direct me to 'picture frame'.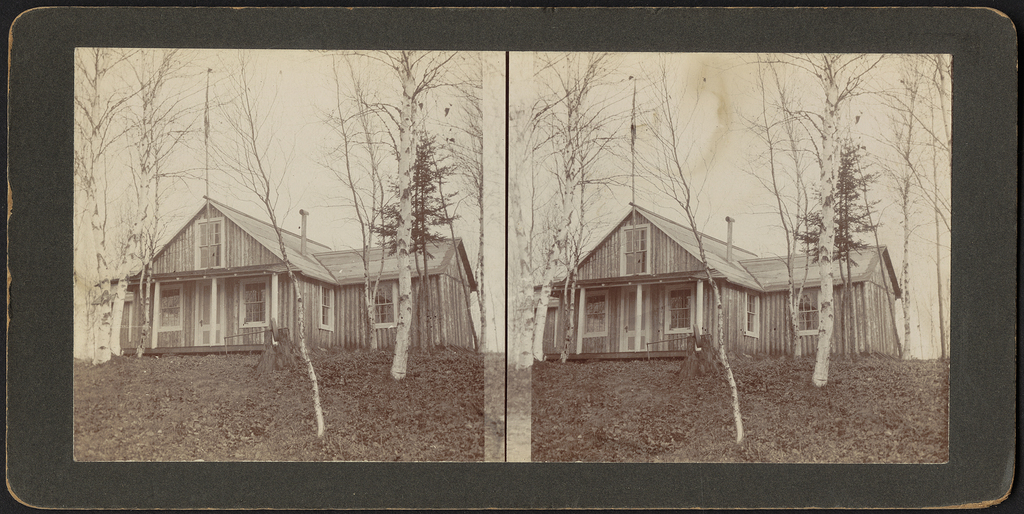
Direction: box=[0, 3, 1023, 513].
